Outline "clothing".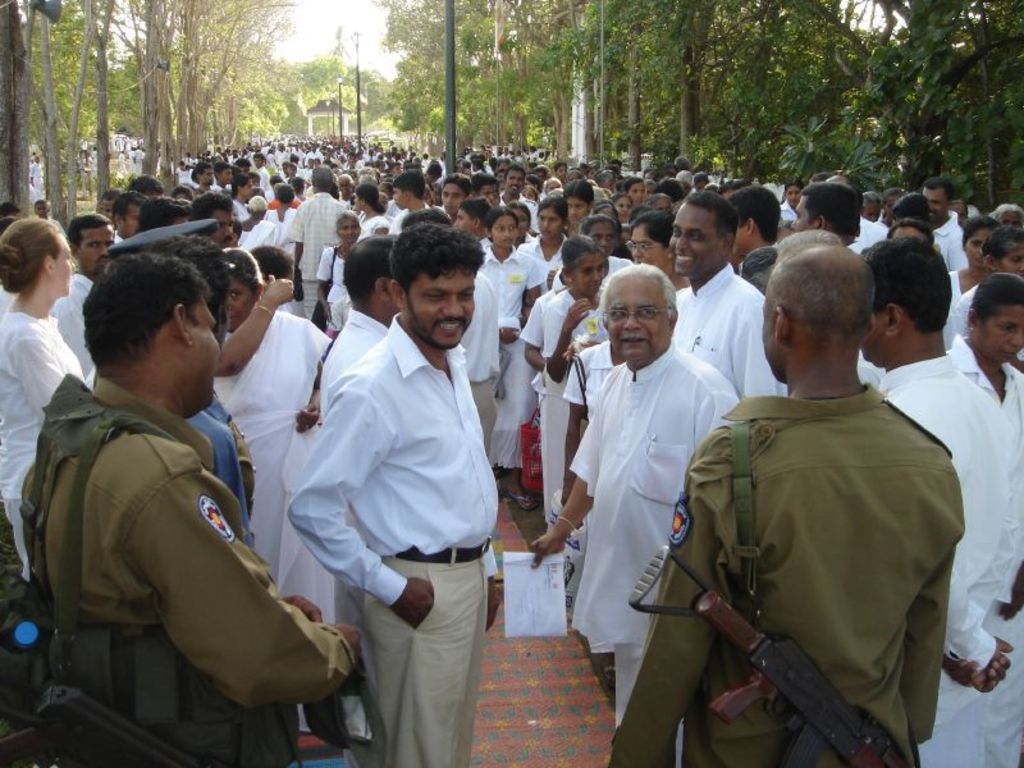
Outline: left=593, top=361, right=979, bottom=767.
